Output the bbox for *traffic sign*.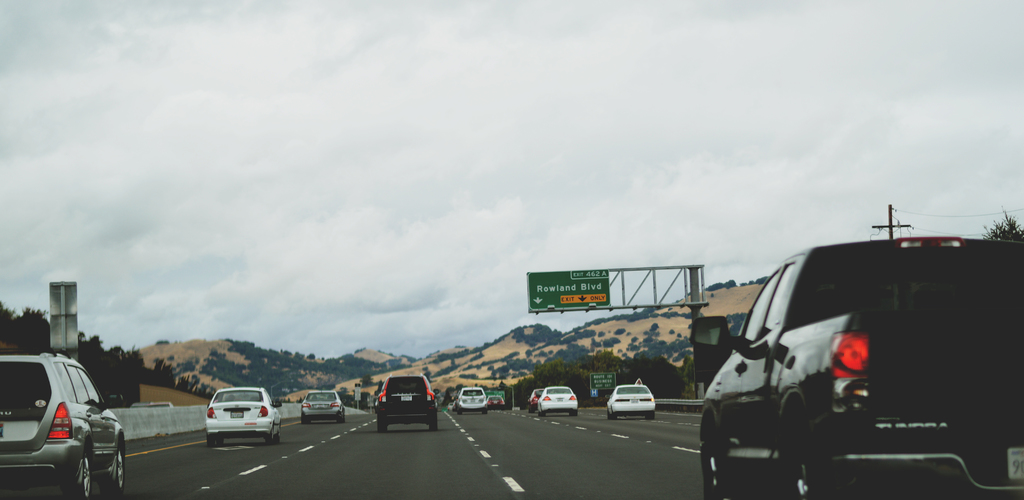
<bbox>588, 371, 618, 391</bbox>.
